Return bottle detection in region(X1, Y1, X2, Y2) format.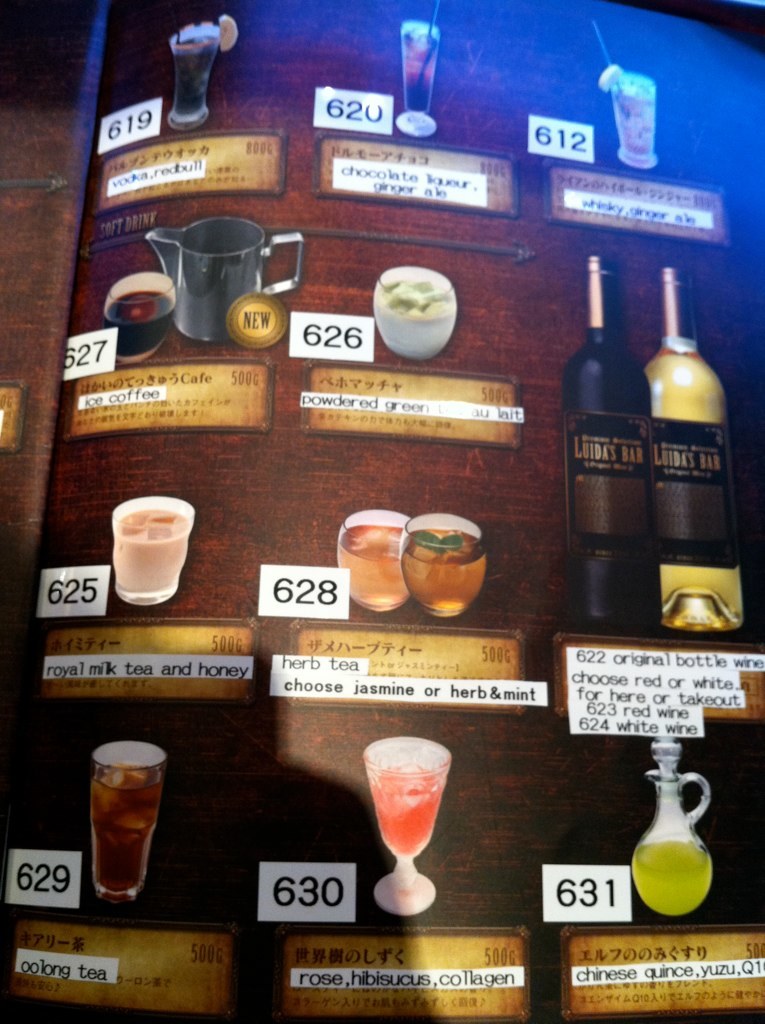
region(558, 260, 657, 626).
